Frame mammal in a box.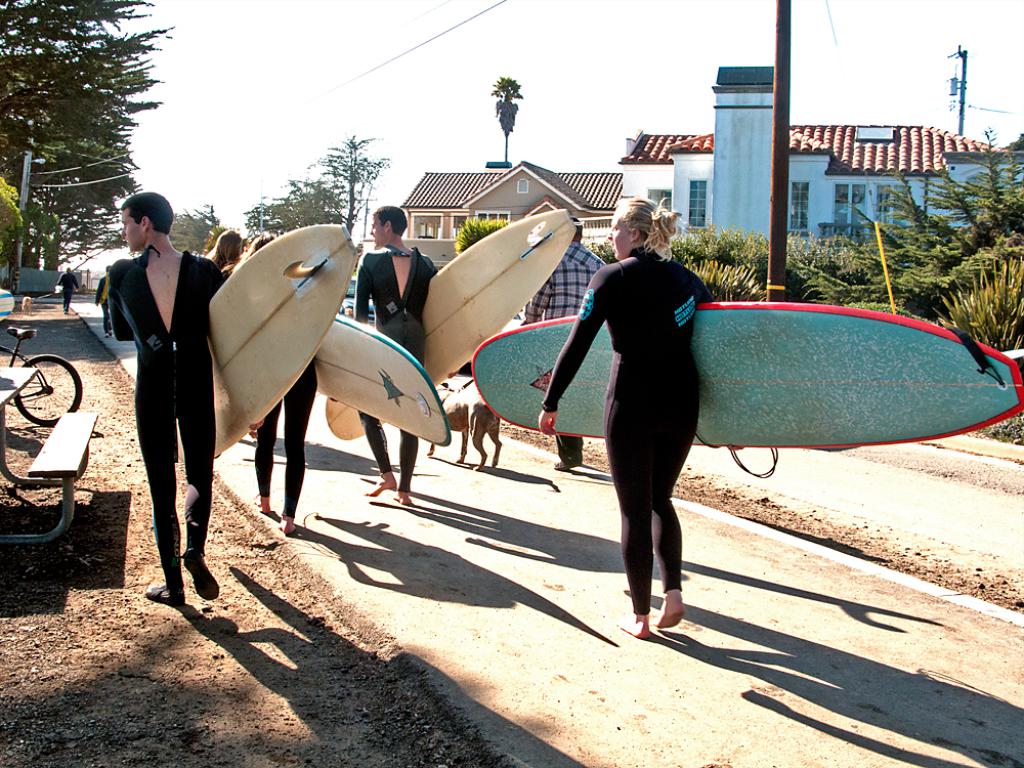
(562, 219, 721, 617).
